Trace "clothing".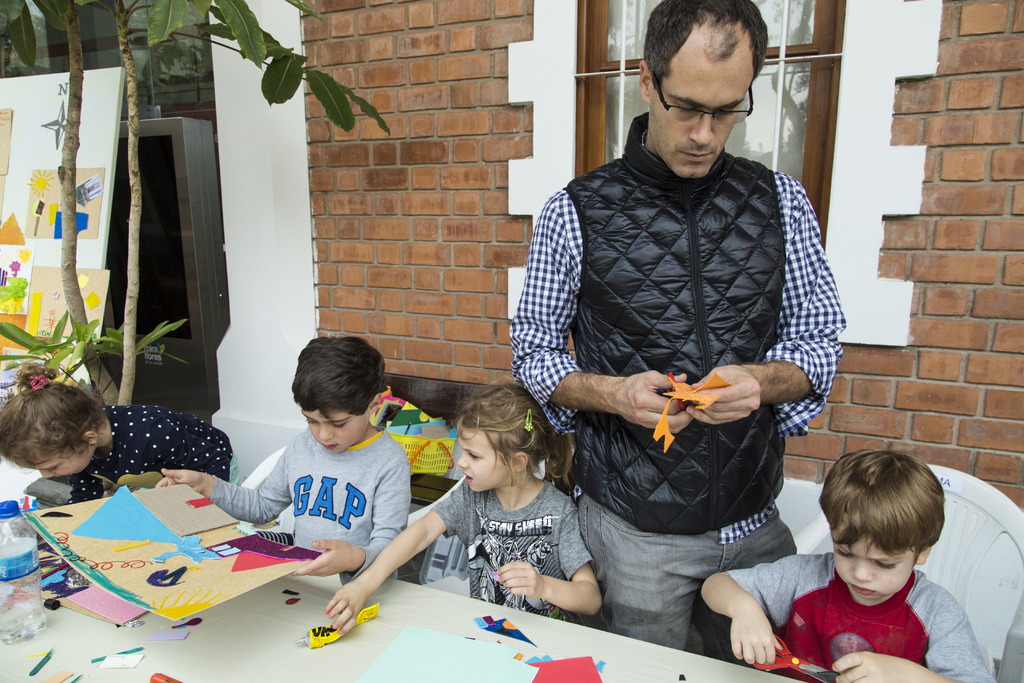
Traced to [x1=232, y1=407, x2=431, y2=600].
